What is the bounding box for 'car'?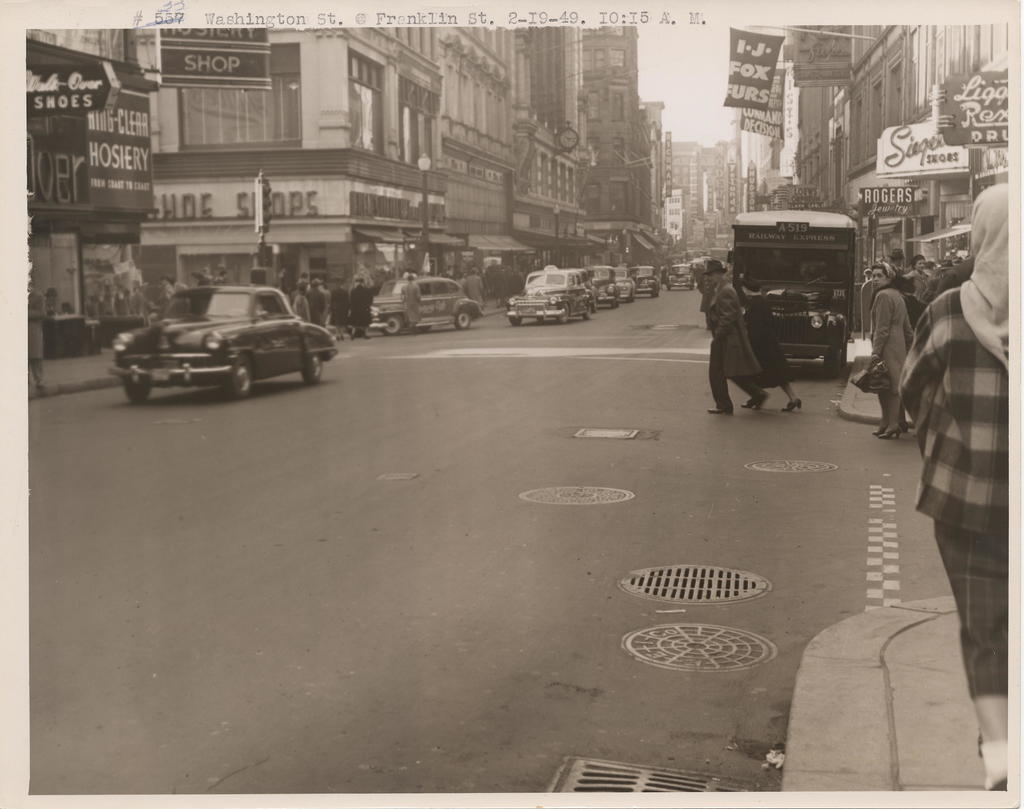
x1=369 y1=273 x2=475 y2=335.
